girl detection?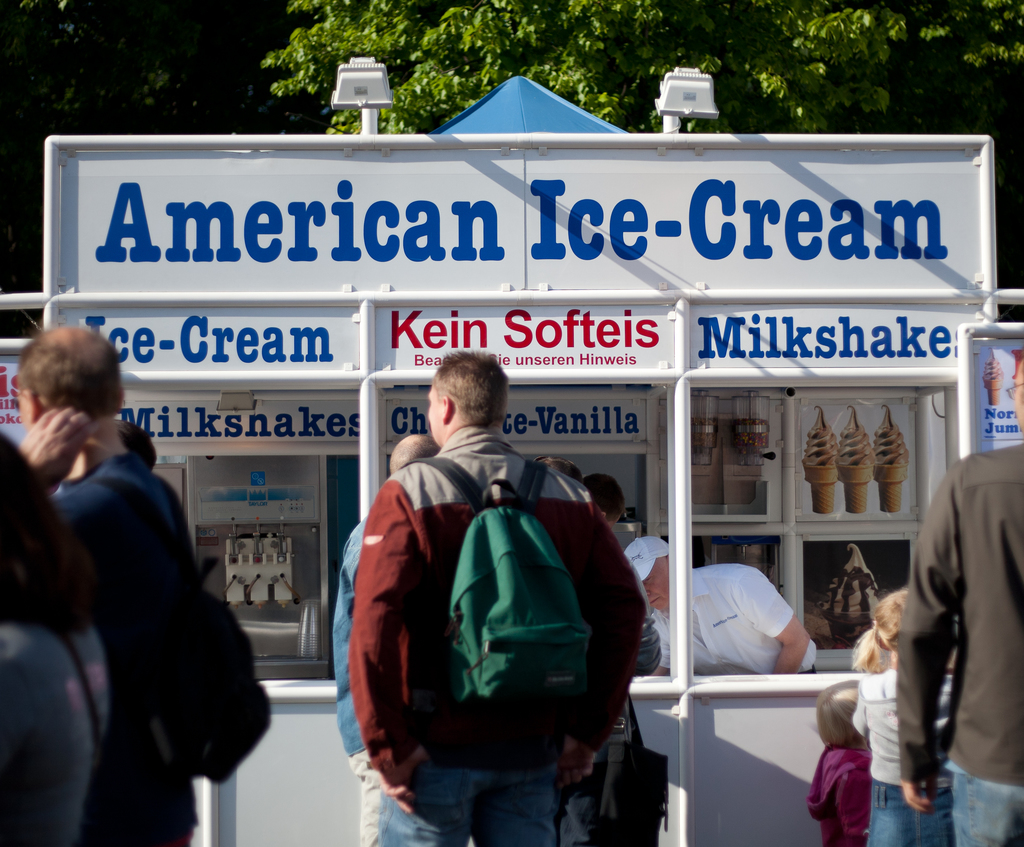
crop(853, 581, 951, 846)
